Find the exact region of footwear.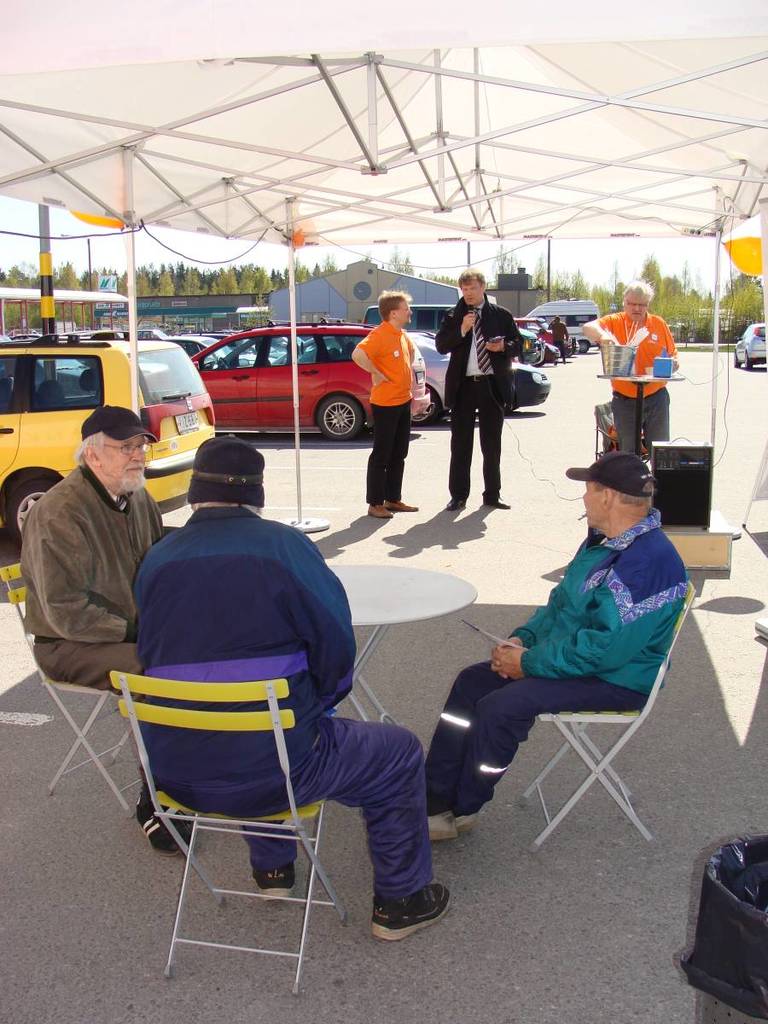
Exact region: BBox(397, 497, 416, 512).
